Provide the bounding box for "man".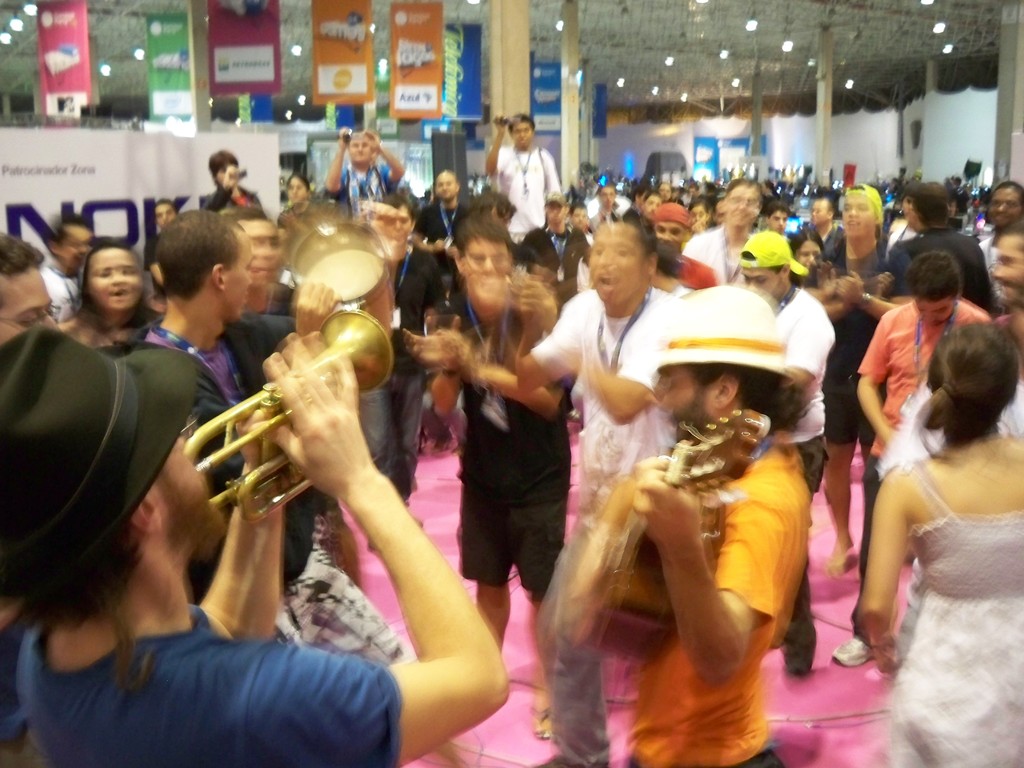
{"x1": 536, "y1": 297, "x2": 824, "y2": 746}.
